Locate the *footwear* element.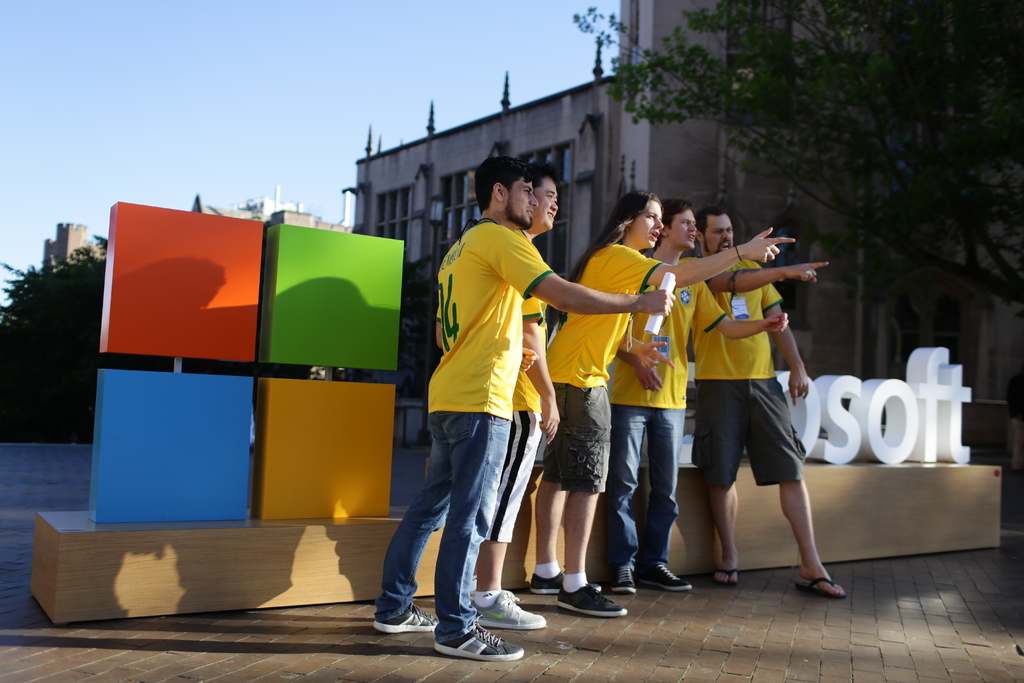
Element bbox: (615, 562, 641, 588).
